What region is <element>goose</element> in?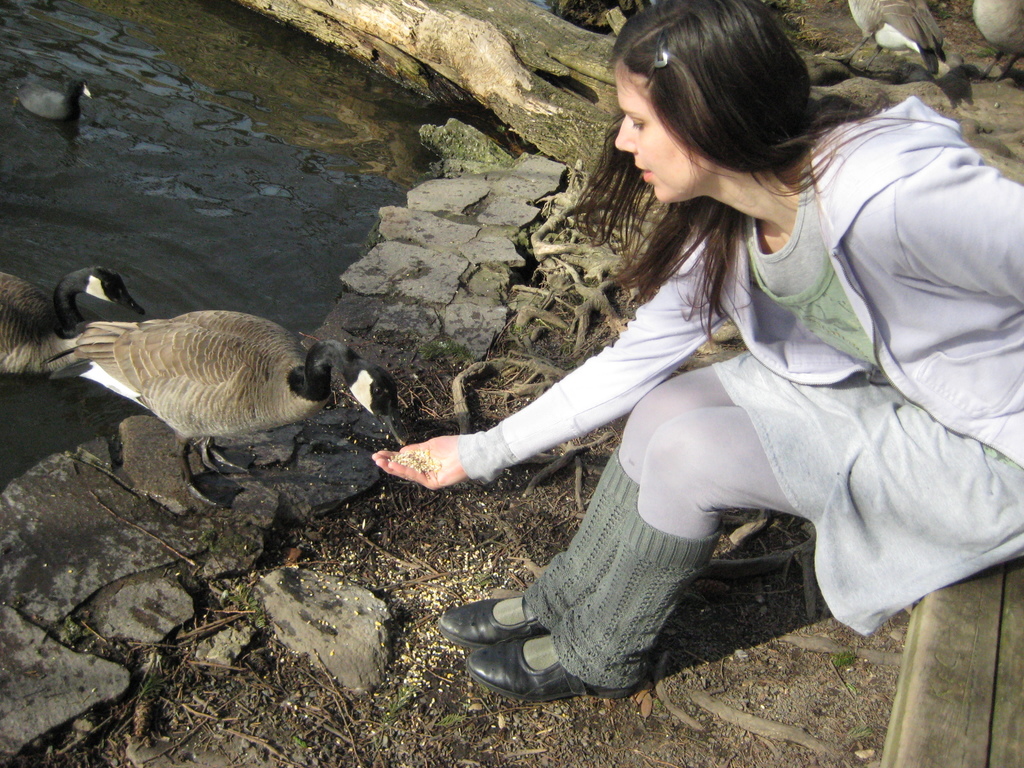
{"left": 0, "top": 257, "right": 143, "bottom": 383}.
